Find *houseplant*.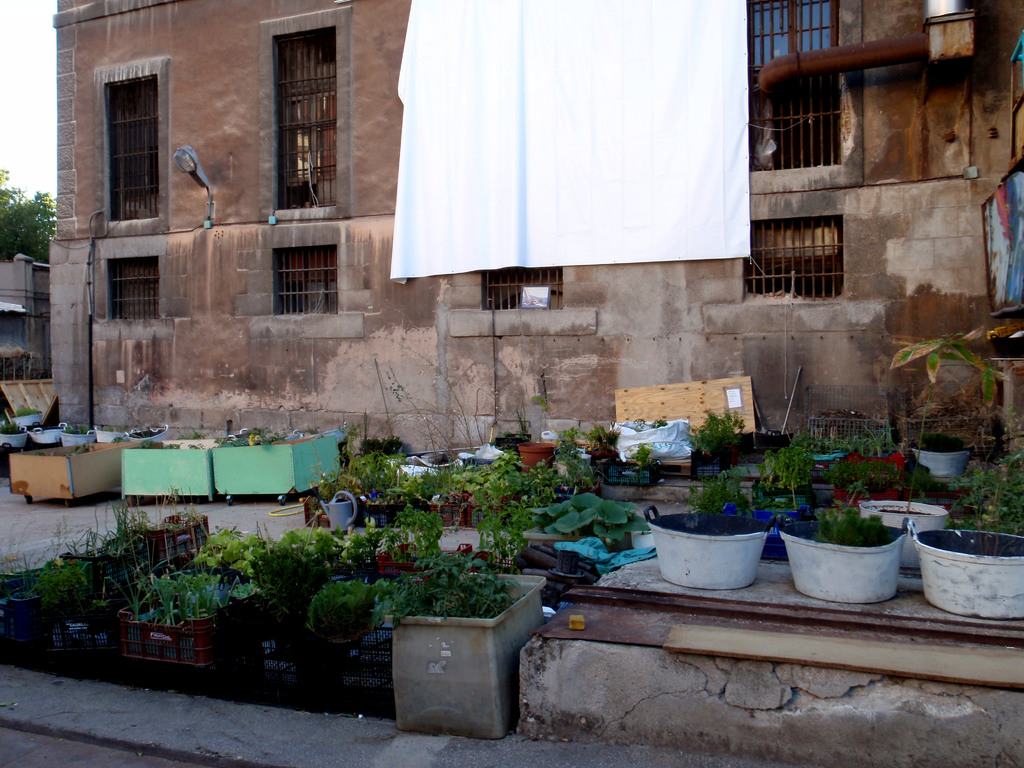
840,424,908,478.
